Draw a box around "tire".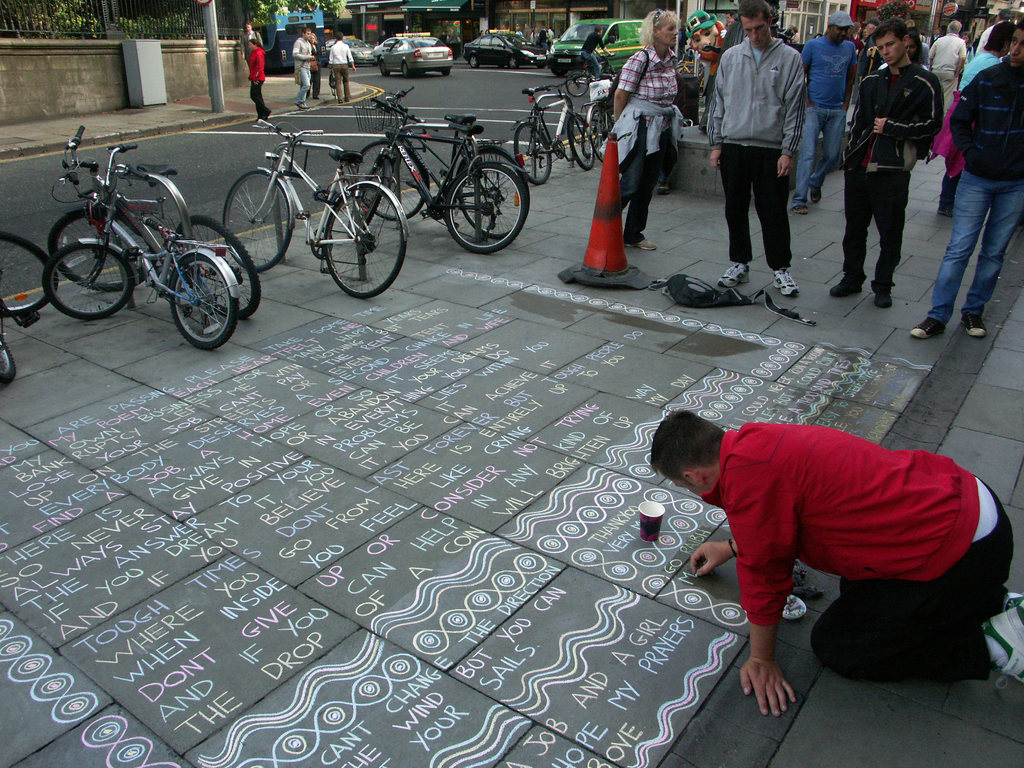
[170, 252, 239, 351].
